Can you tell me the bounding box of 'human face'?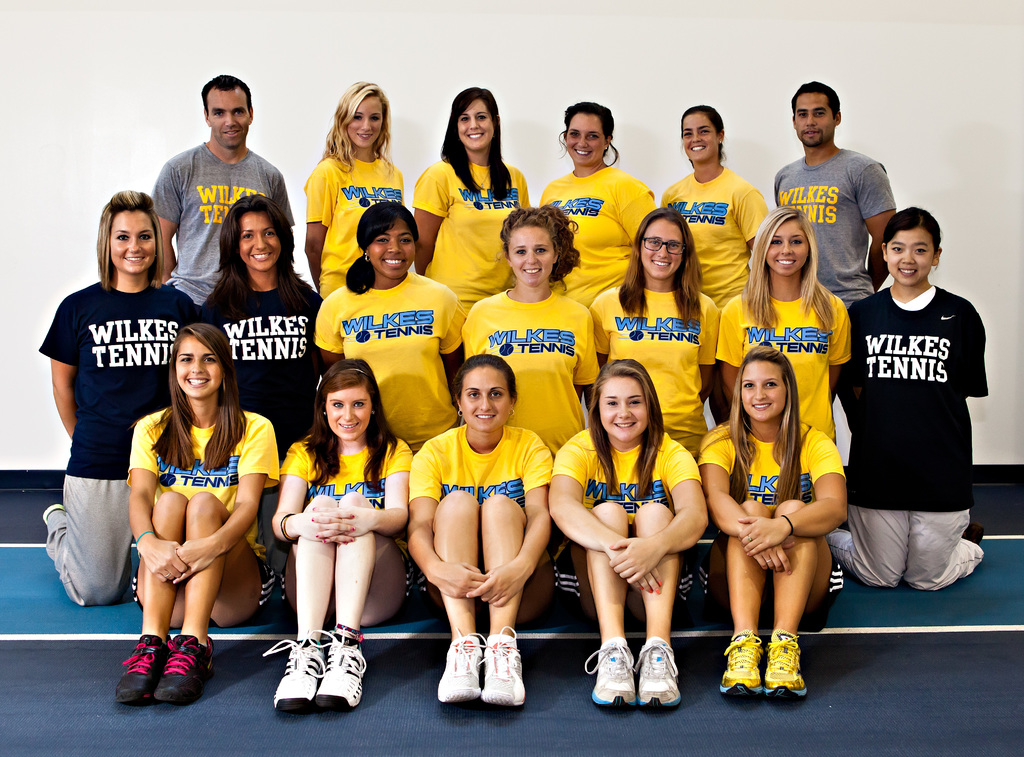
(x1=112, y1=211, x2=156, y2=274).
